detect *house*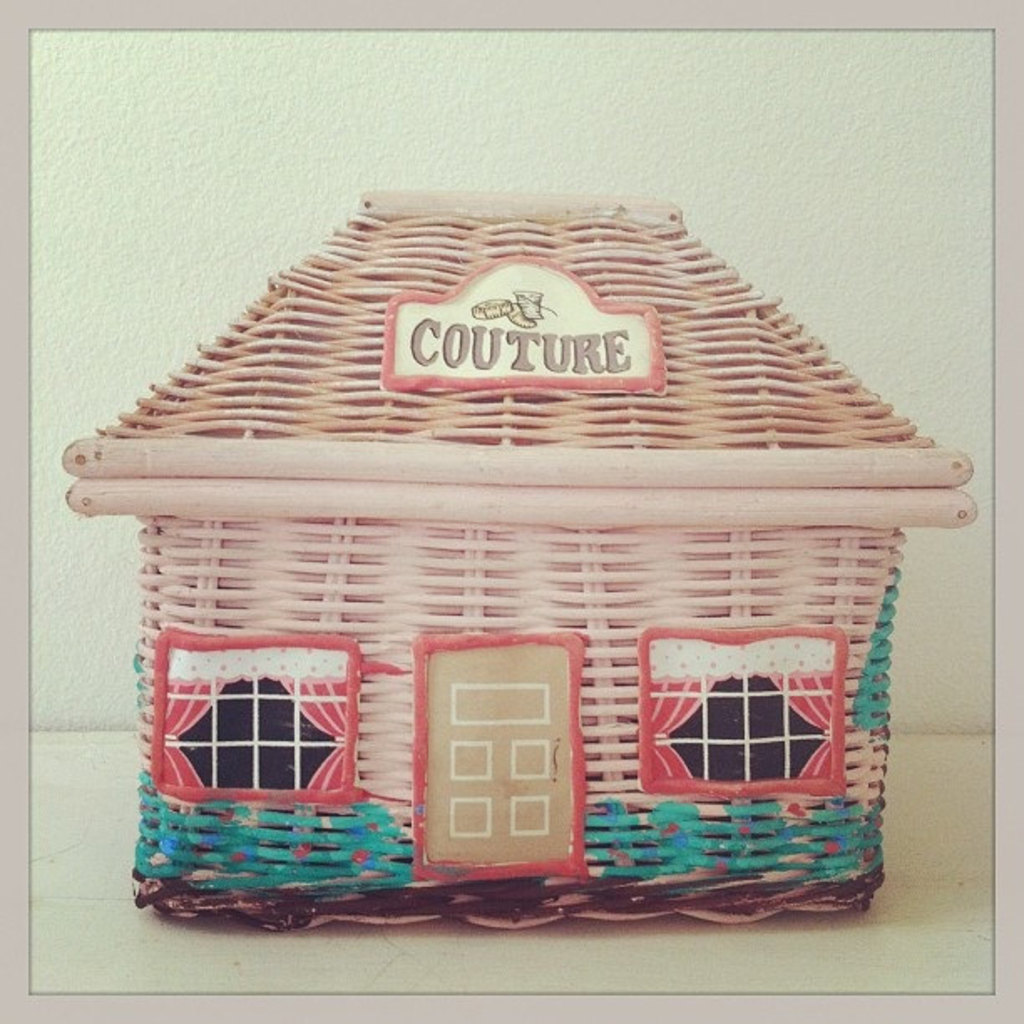
select_region(102, 219, 972, 922)
